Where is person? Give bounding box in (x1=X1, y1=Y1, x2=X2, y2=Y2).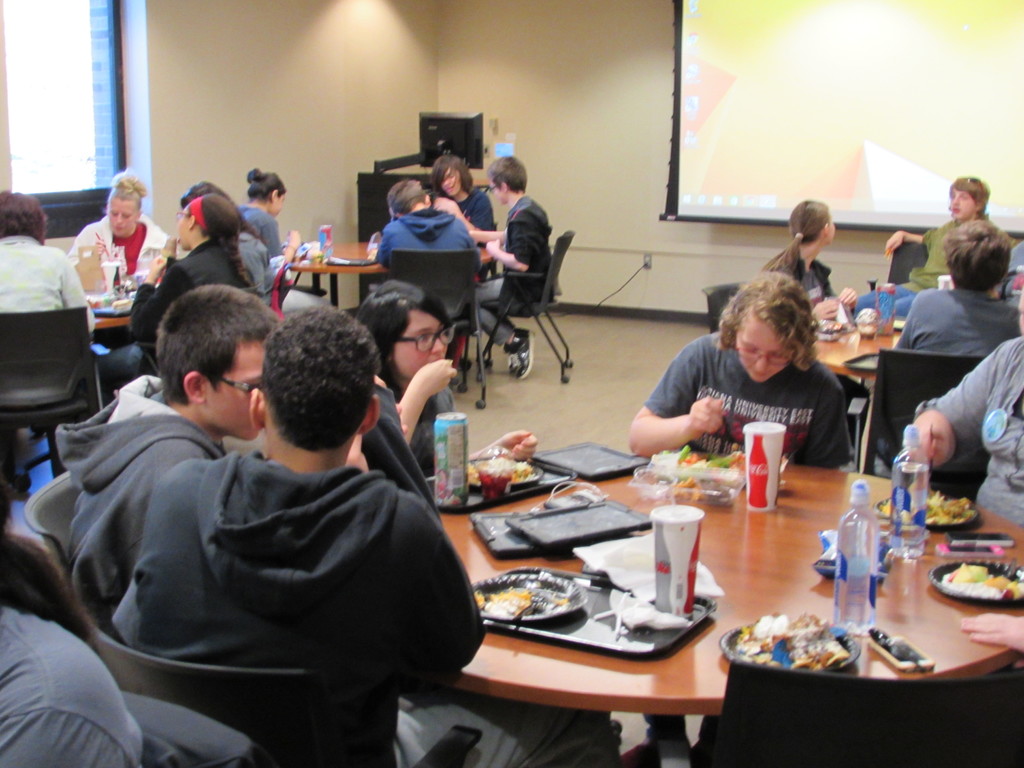
(x1=61, y1=164, x2=181, y2=305).
